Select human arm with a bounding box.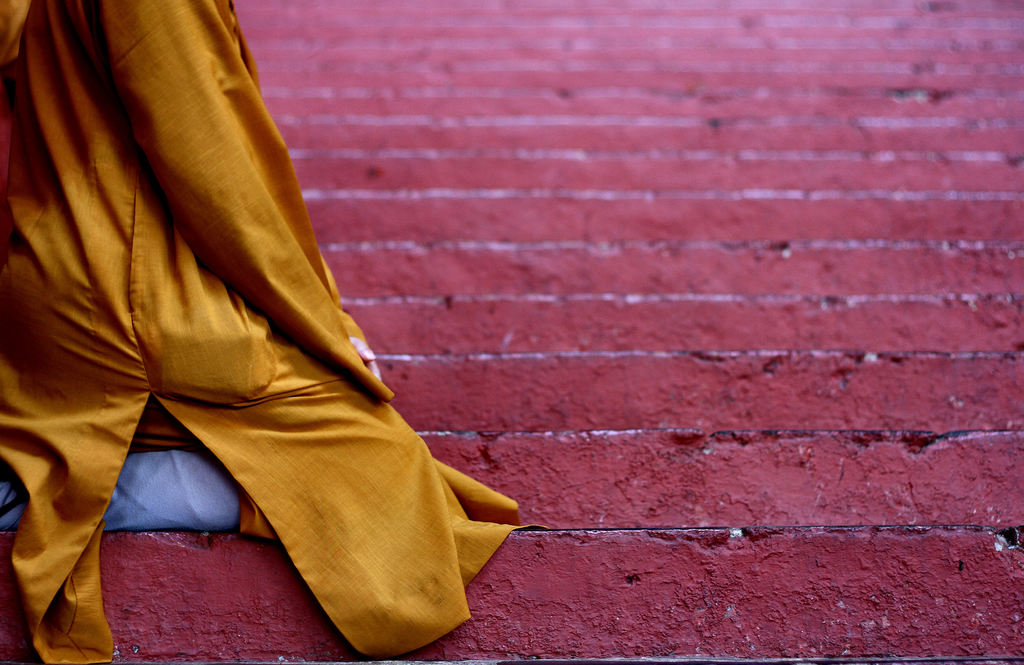
103 0 384 392.
